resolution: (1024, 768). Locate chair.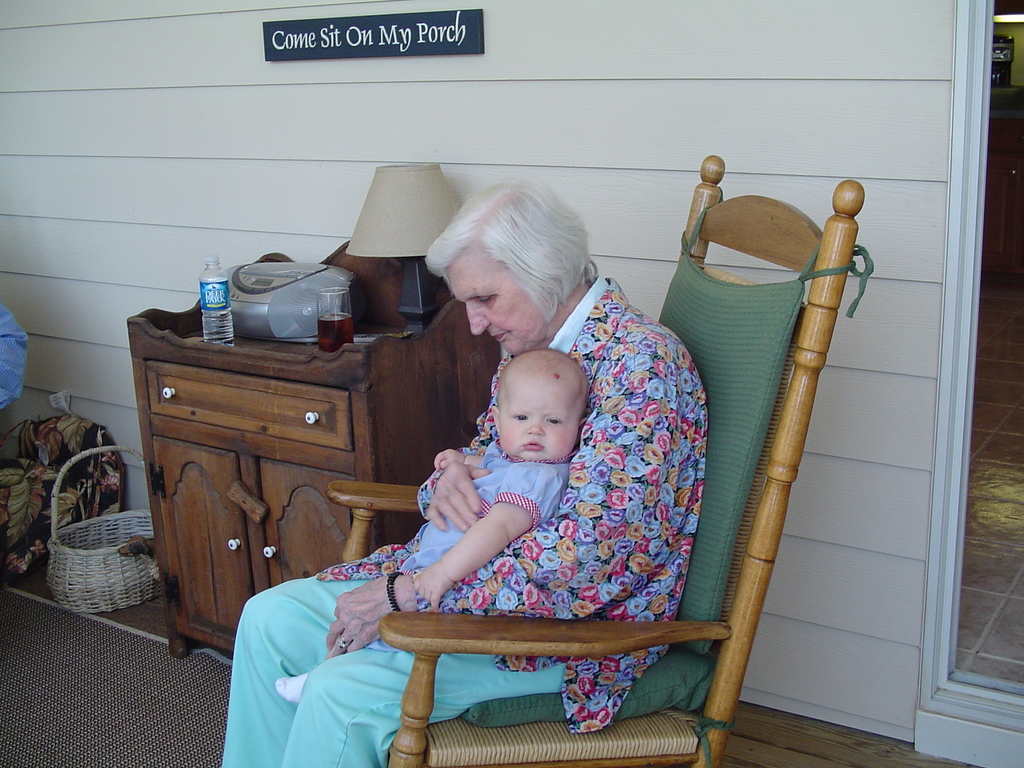
select_region(327, 156, 862, 765).
